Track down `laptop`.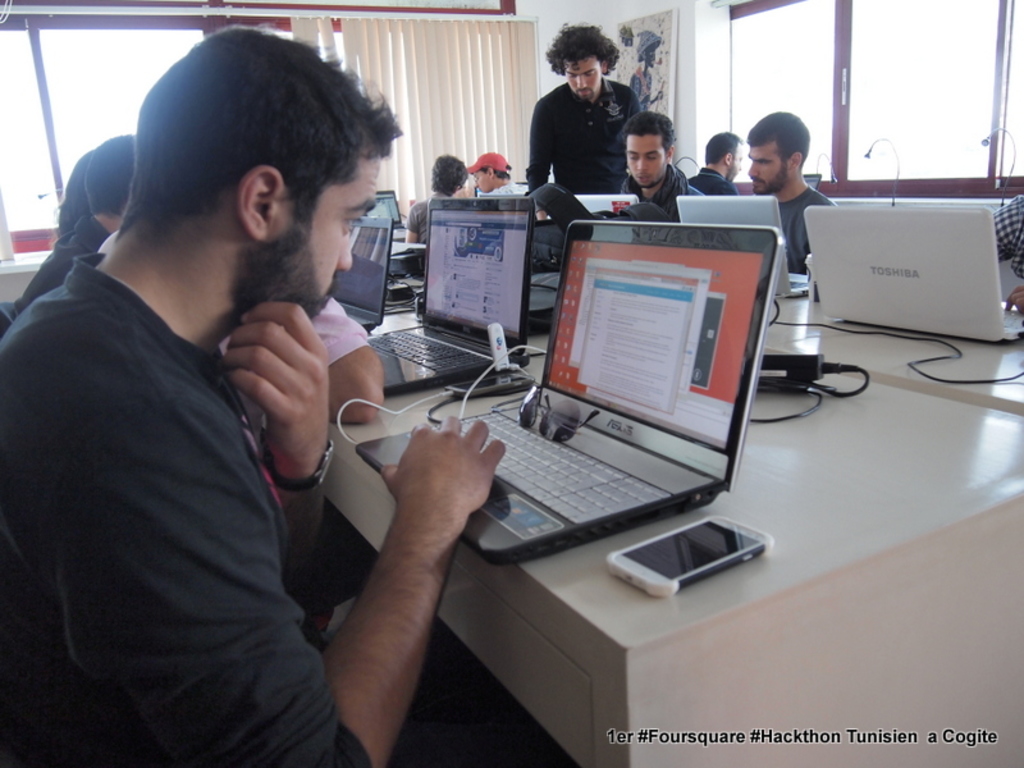
Tracked to region(676, 197, 808, 297).
